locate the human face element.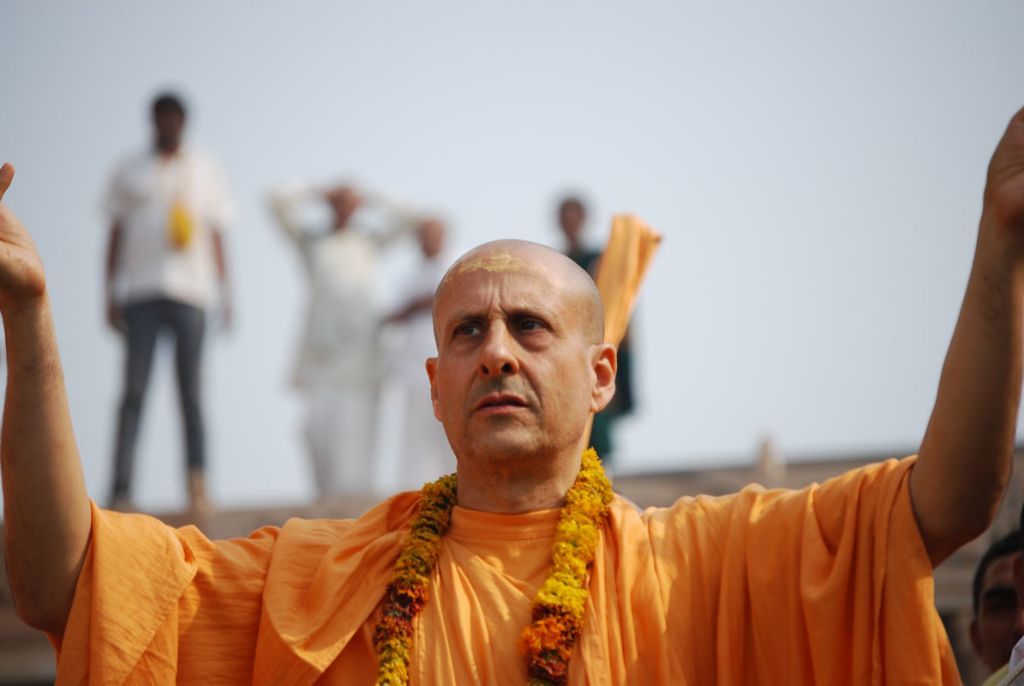
Element bbox: {"x1": 433, "y1": 252, "x2": 591, "y2": 456}.
